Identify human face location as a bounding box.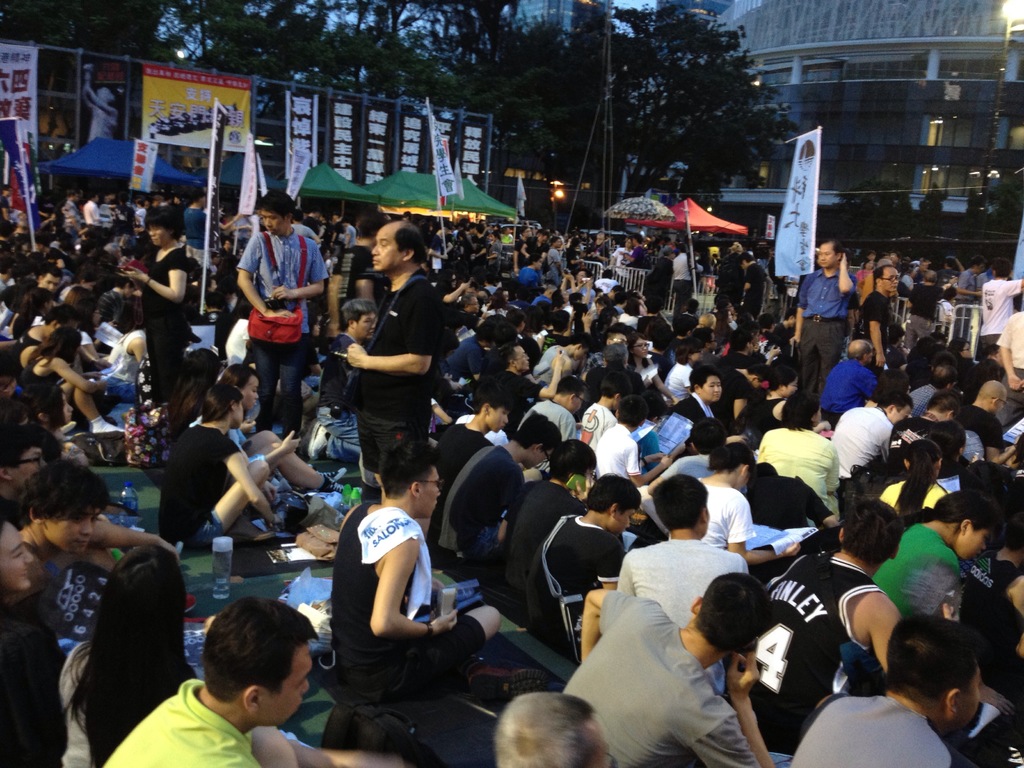
x1=618 y1=514 x2=632 y2=531.
